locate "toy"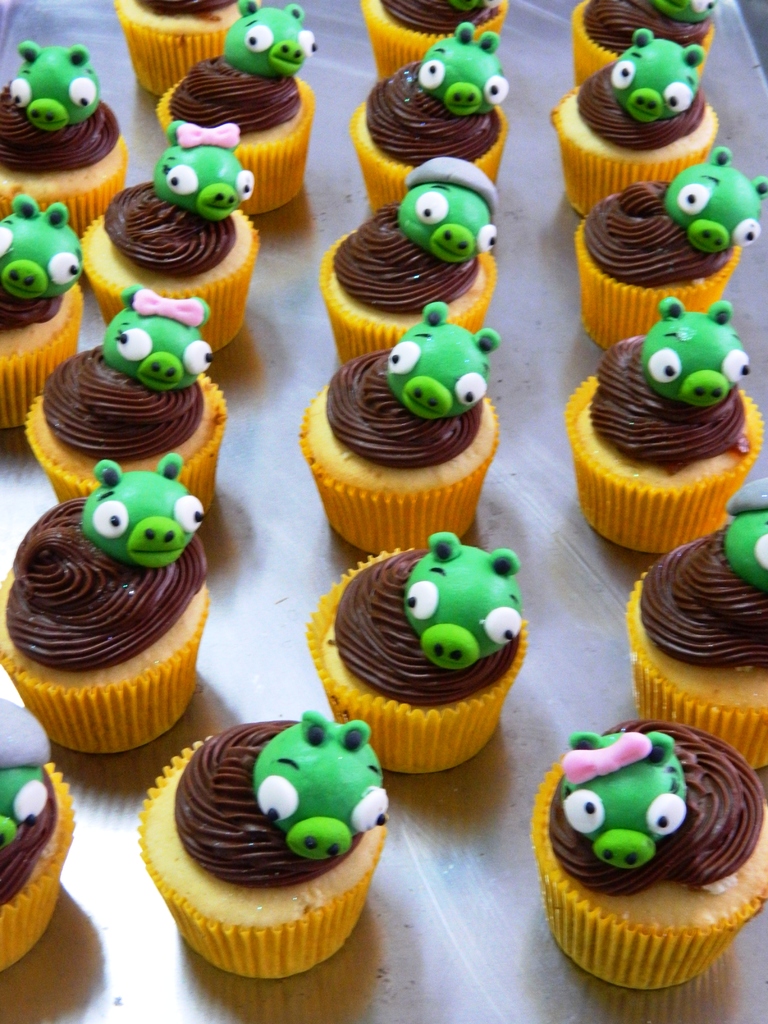
box=[0, 189, 86, 301]
